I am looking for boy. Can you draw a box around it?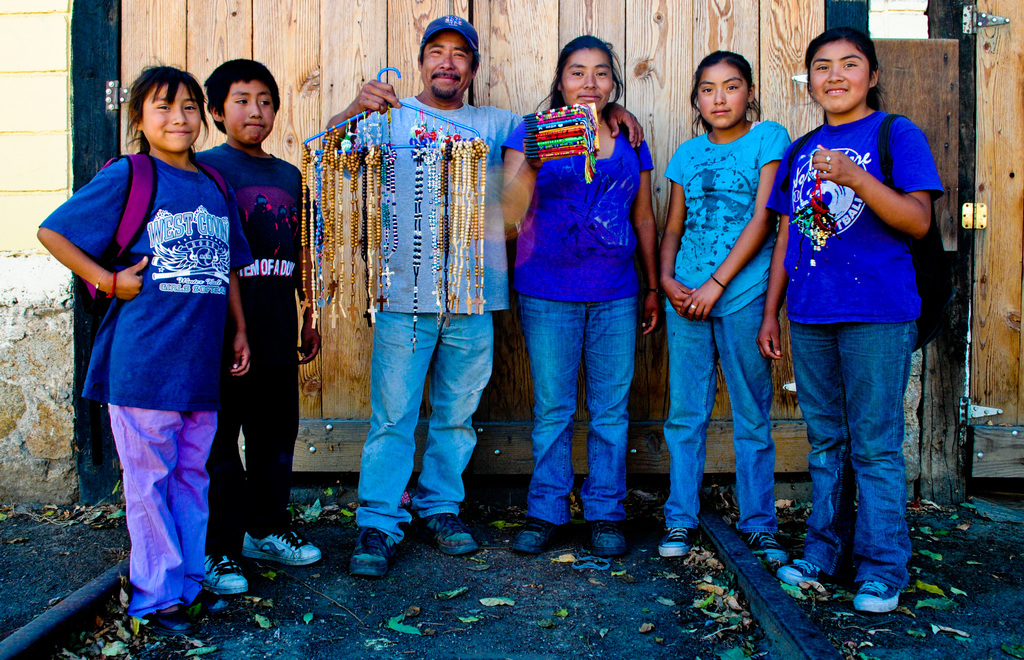
Sure, the bounding box is <box>195,58,321,565</box>.
